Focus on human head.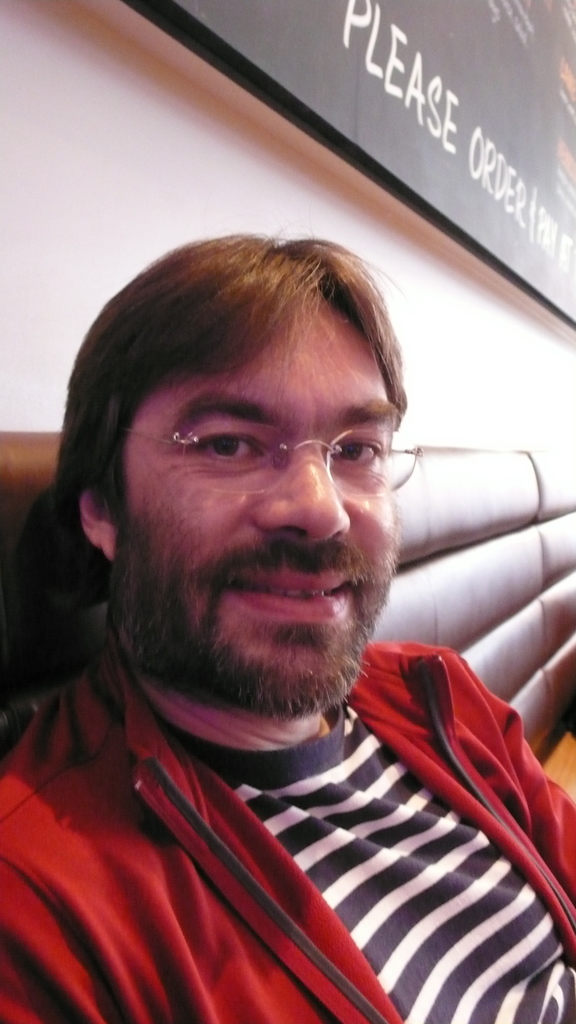
Focused at left=63, top=218, right=426, bottom=678.
